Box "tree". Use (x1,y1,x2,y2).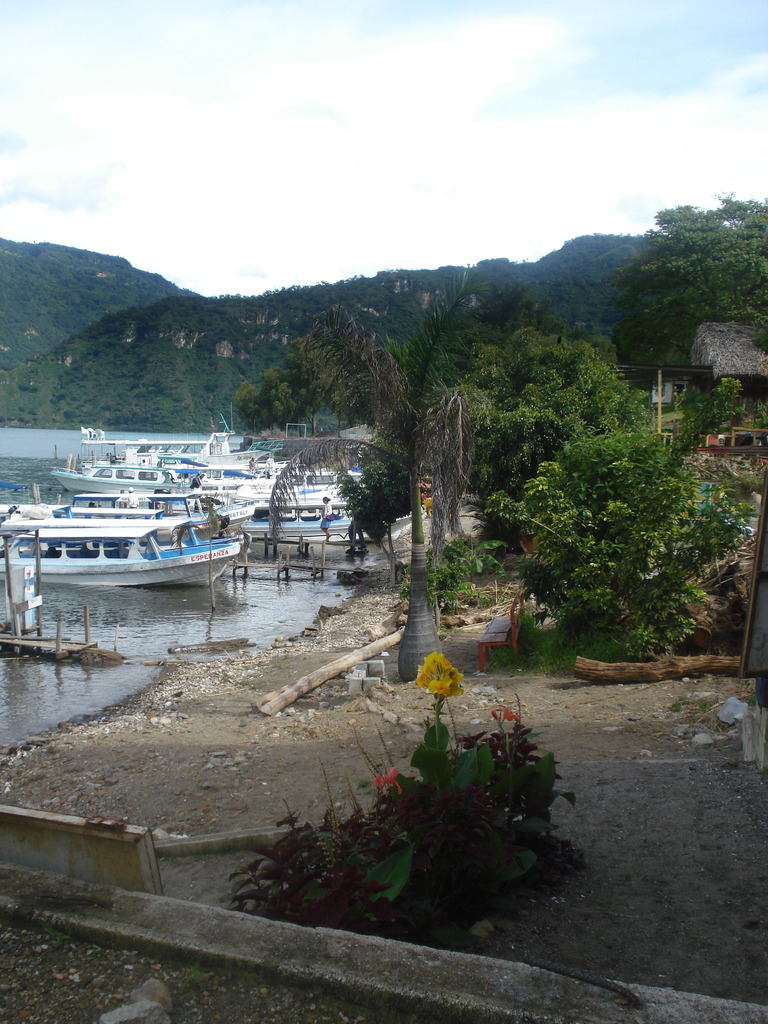
(227,339,456,436).
